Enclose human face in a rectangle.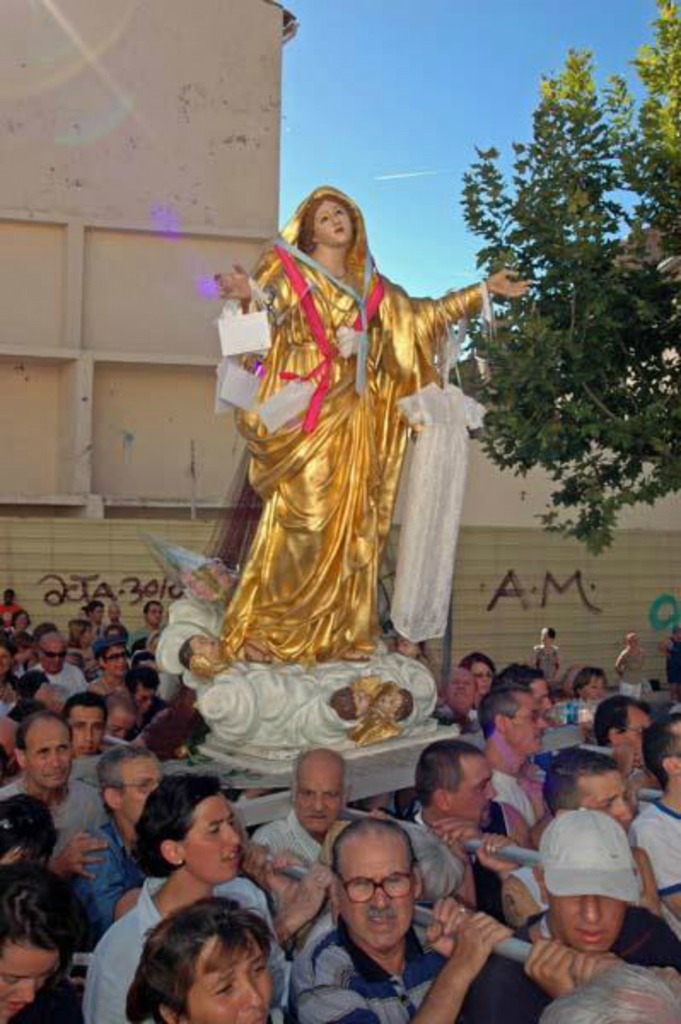
449 753 498 826.
